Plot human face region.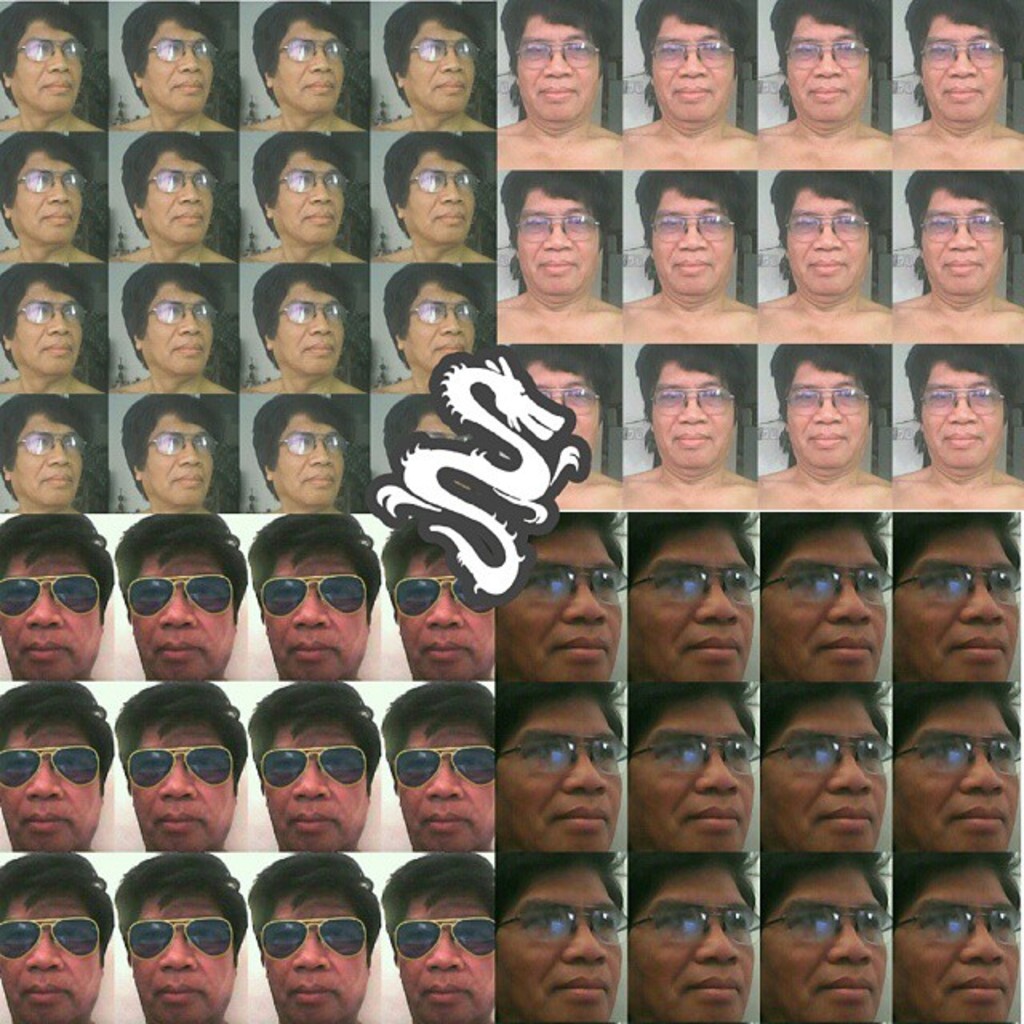
Plotted at rect(626, 696, 754, 853).
